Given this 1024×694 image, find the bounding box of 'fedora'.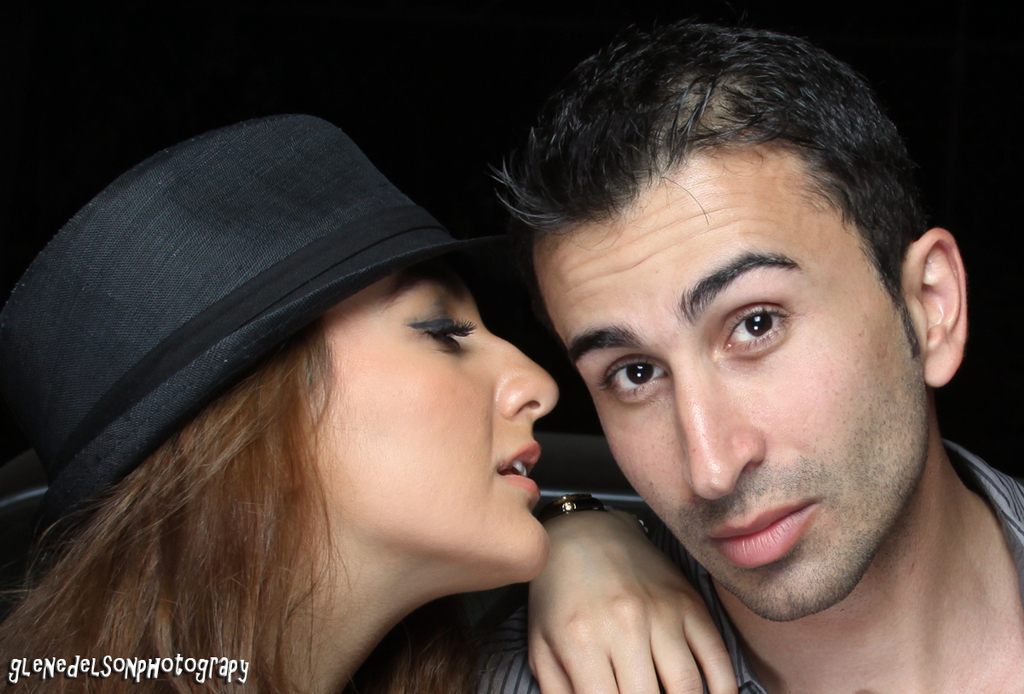
[left=31, top=122, right=593, bottom=518].
